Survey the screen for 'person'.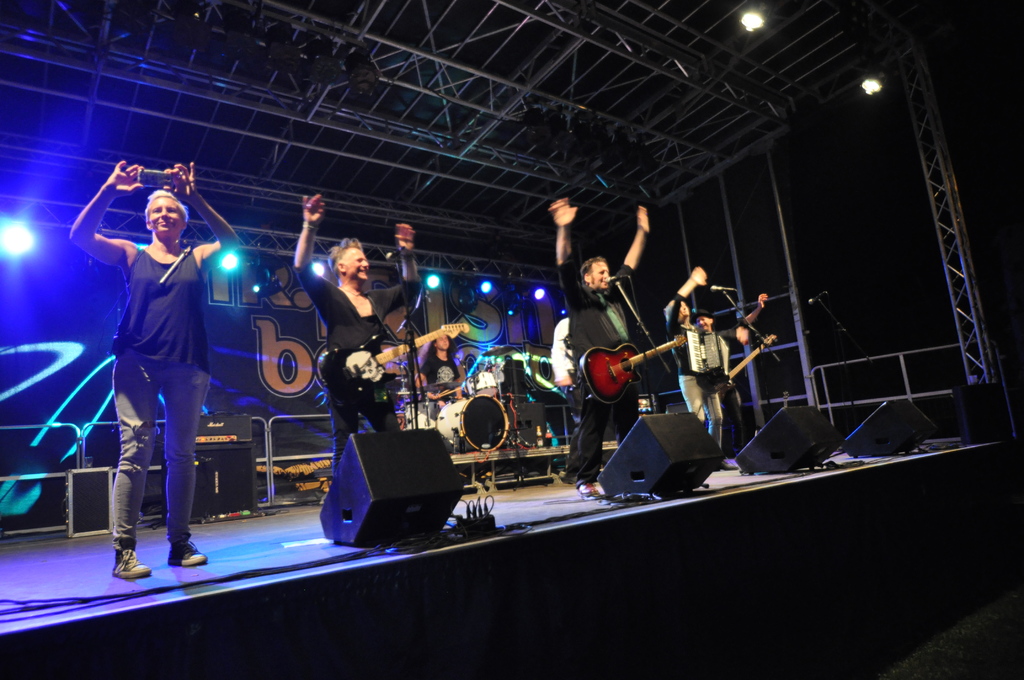
Survey found: crop(556, 198, 649, 498).
